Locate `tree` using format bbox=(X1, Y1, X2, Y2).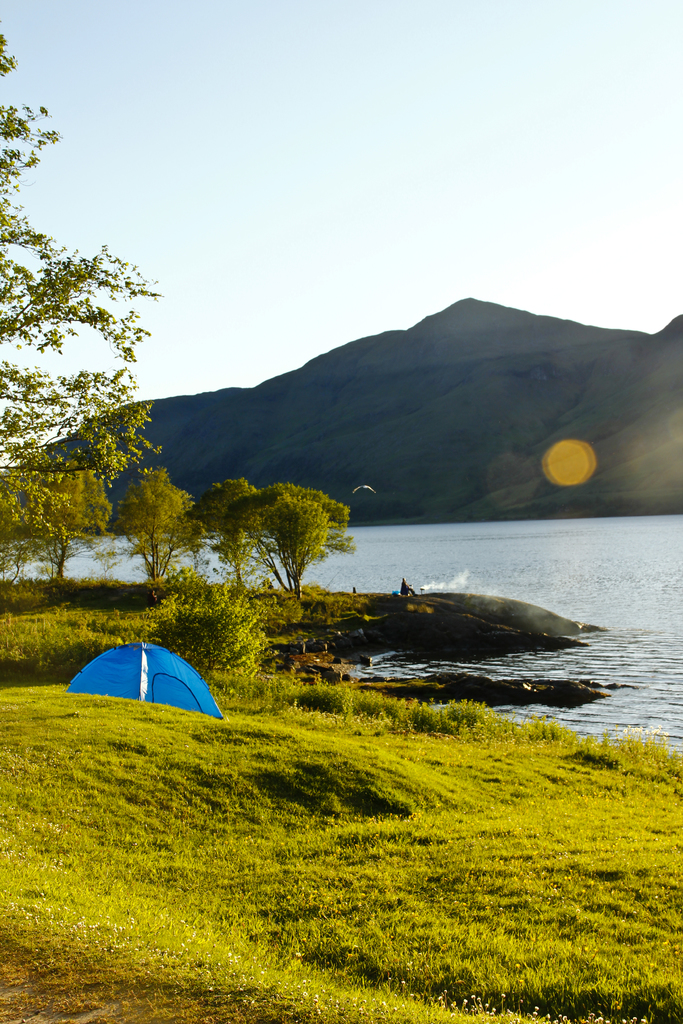
bbox=(0, 23, 167, 616).
